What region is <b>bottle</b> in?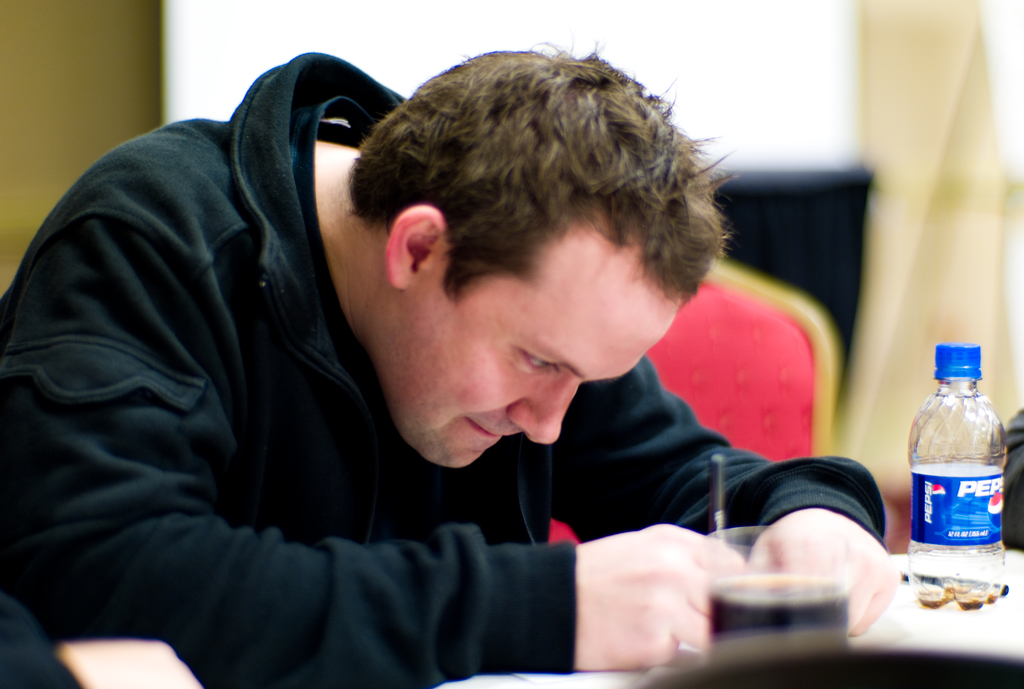
BBox(900, 344, 1015, 611).
